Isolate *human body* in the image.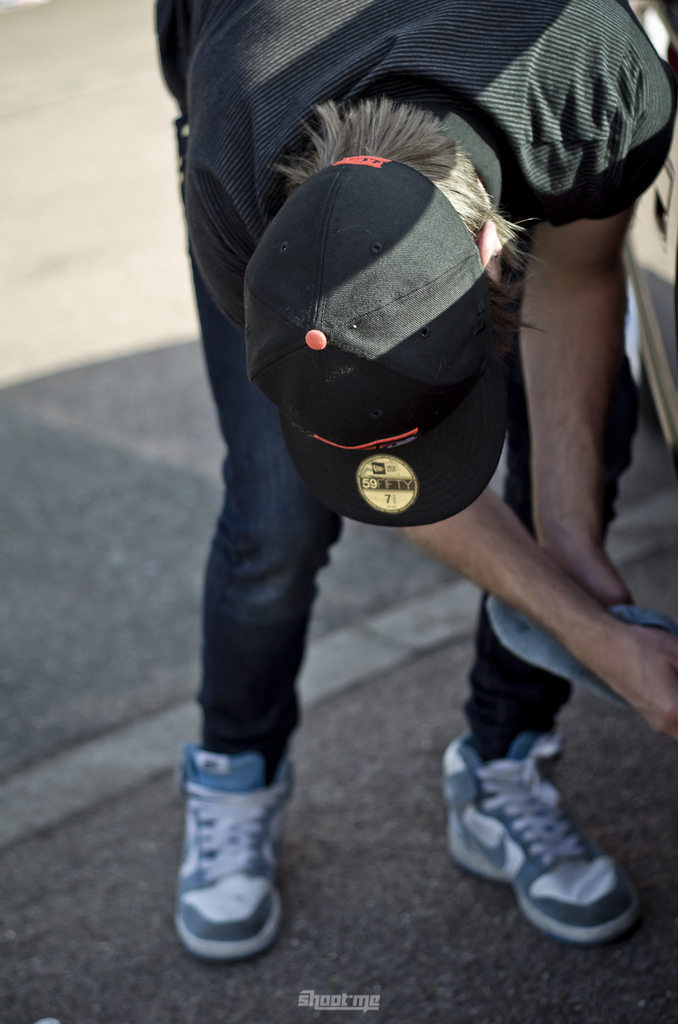
Isolated region: 199 66 643 974.
